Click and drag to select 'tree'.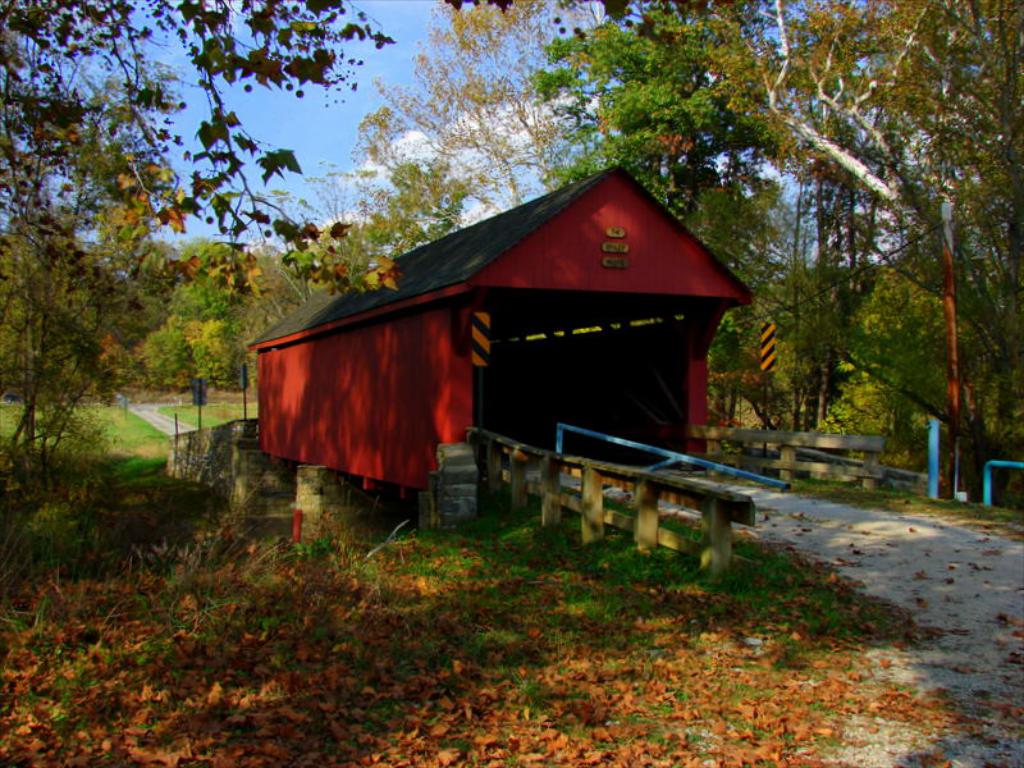
Selection: 0:0:440:545.
